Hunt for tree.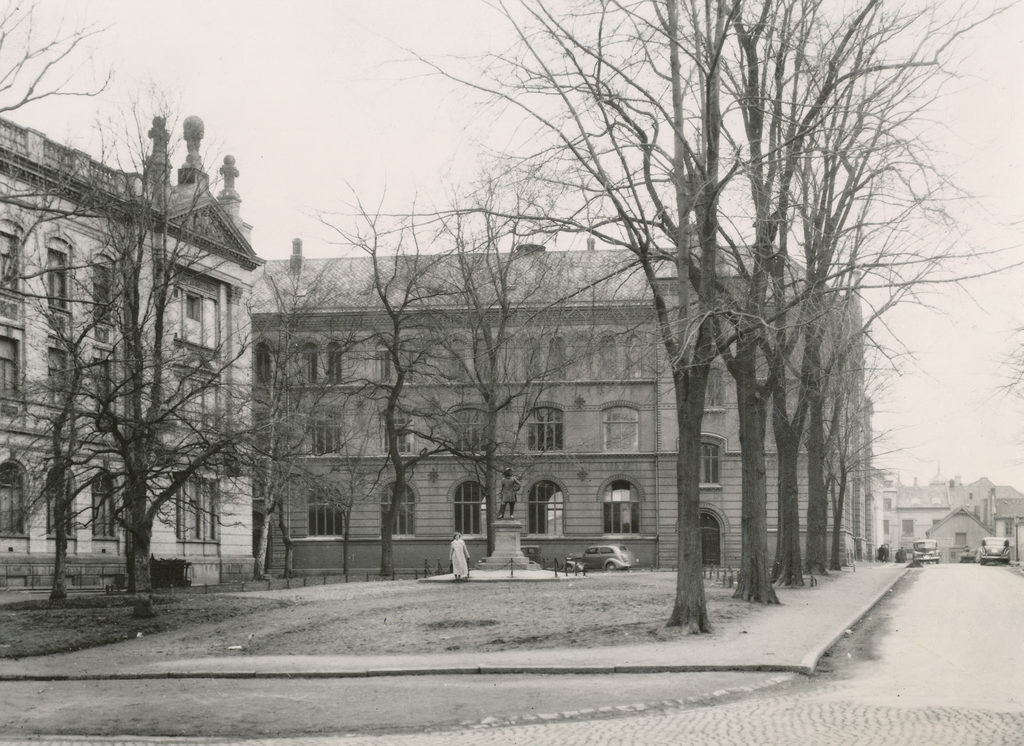
Hunted down at {"left": 1000, "top": 310, "right": 1023, "bottom": 403}.
